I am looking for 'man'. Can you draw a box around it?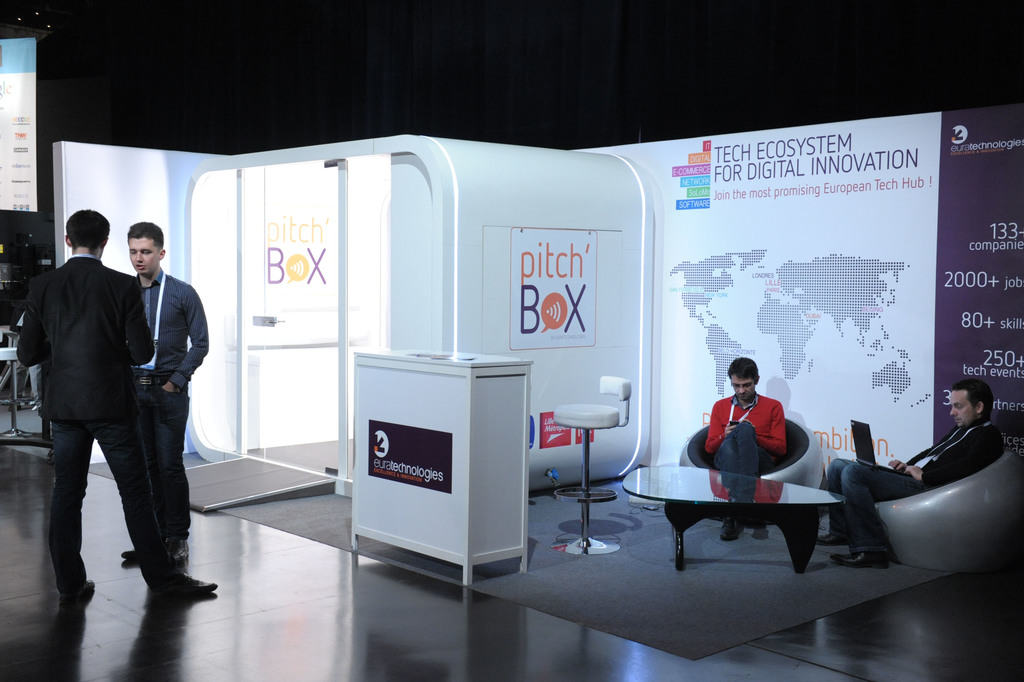
Sure, the bounding box is 825, 363, 1004, 572.
